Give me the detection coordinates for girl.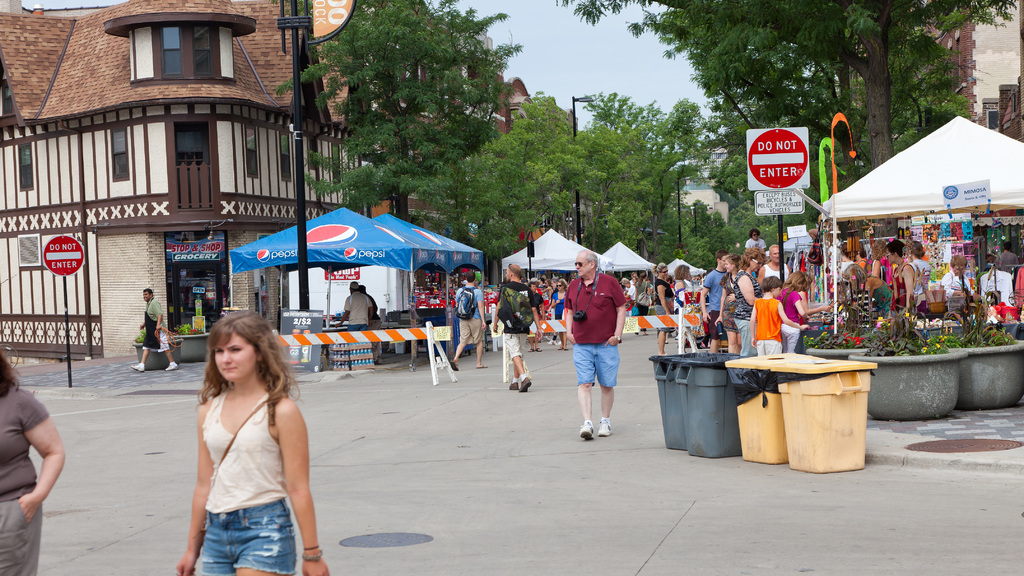
detection(650, 264, 671, 353).
